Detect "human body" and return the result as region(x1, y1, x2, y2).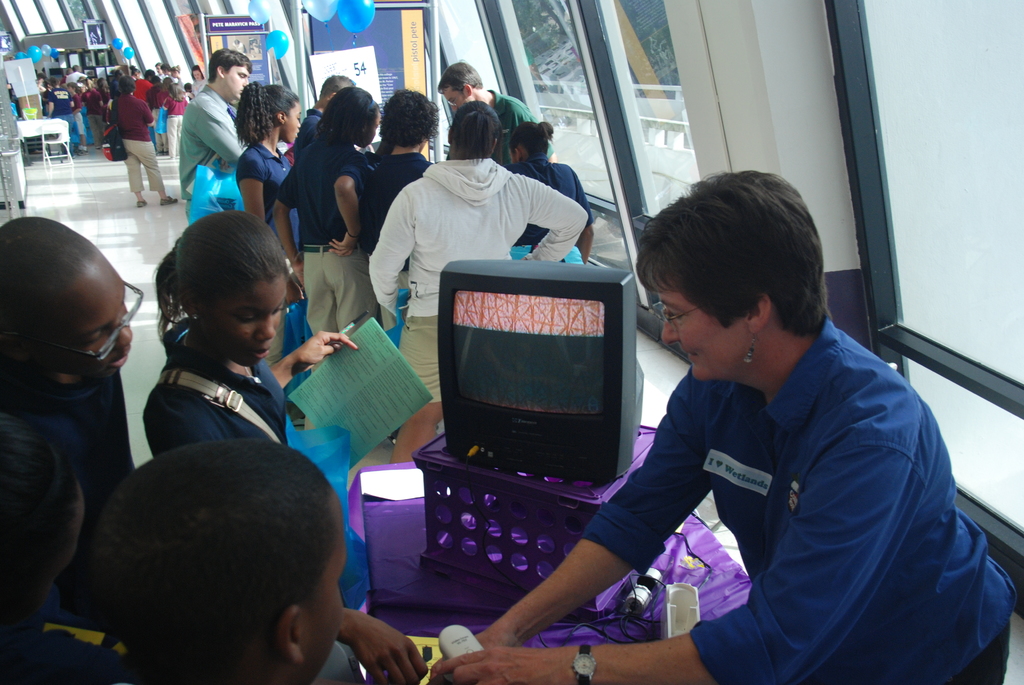
region(236, 138, 304, 358).
